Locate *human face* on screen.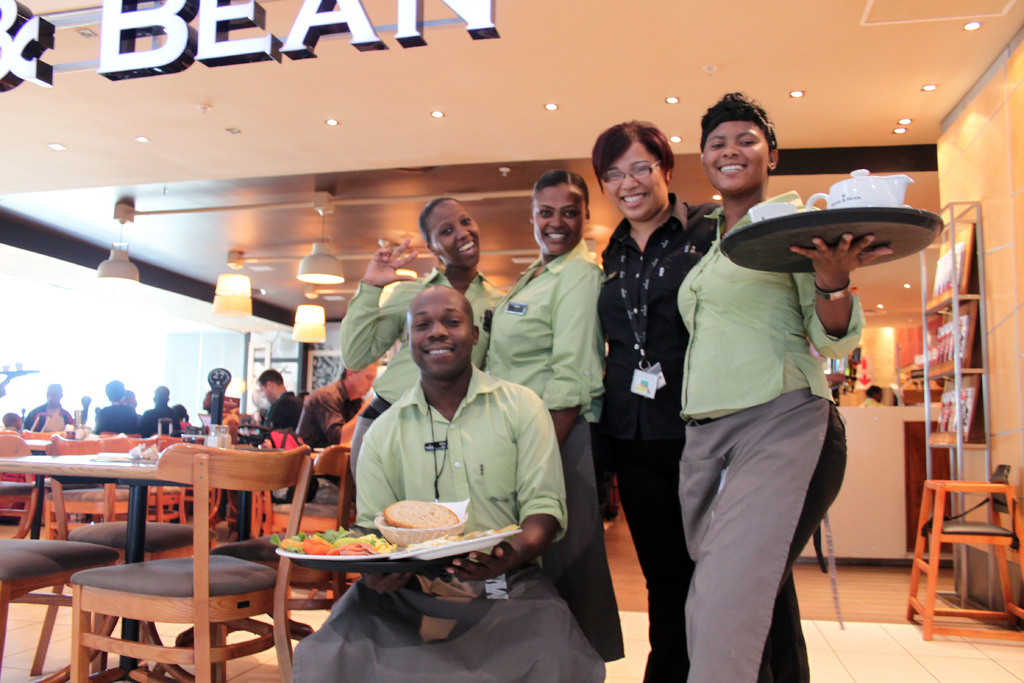
On screen at bbox=(602, 144, 666, 221).
